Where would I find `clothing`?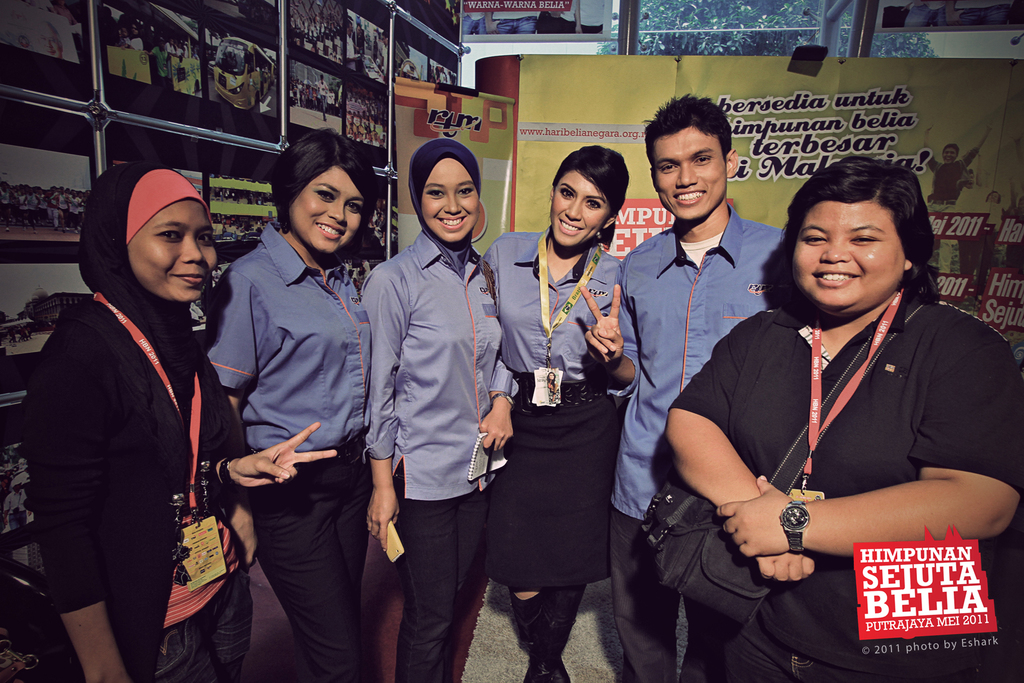
At <box>378,143,525,682</box>.
